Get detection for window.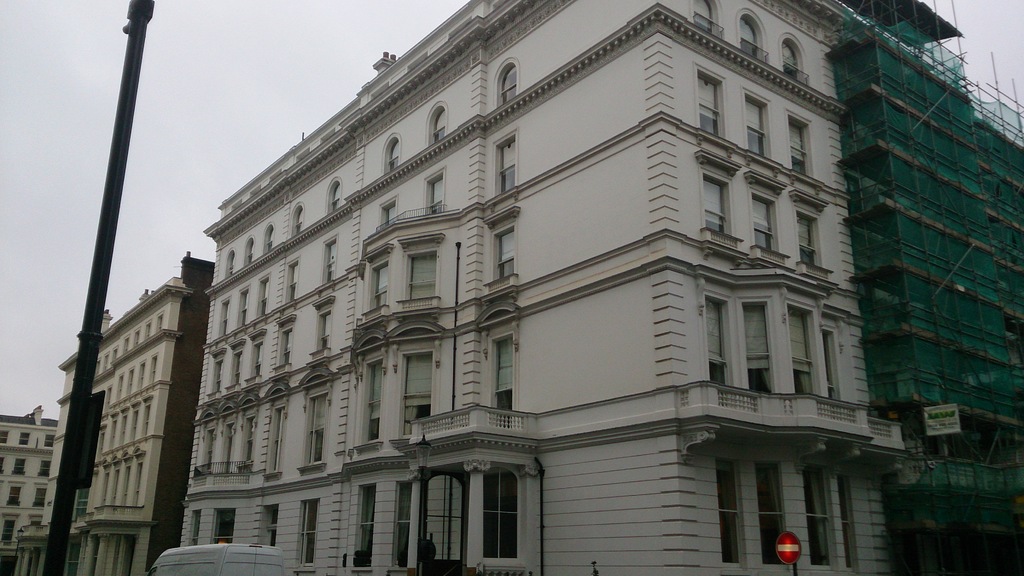
Detection: <bbox>329, 185, 342, 215</bbox>.
